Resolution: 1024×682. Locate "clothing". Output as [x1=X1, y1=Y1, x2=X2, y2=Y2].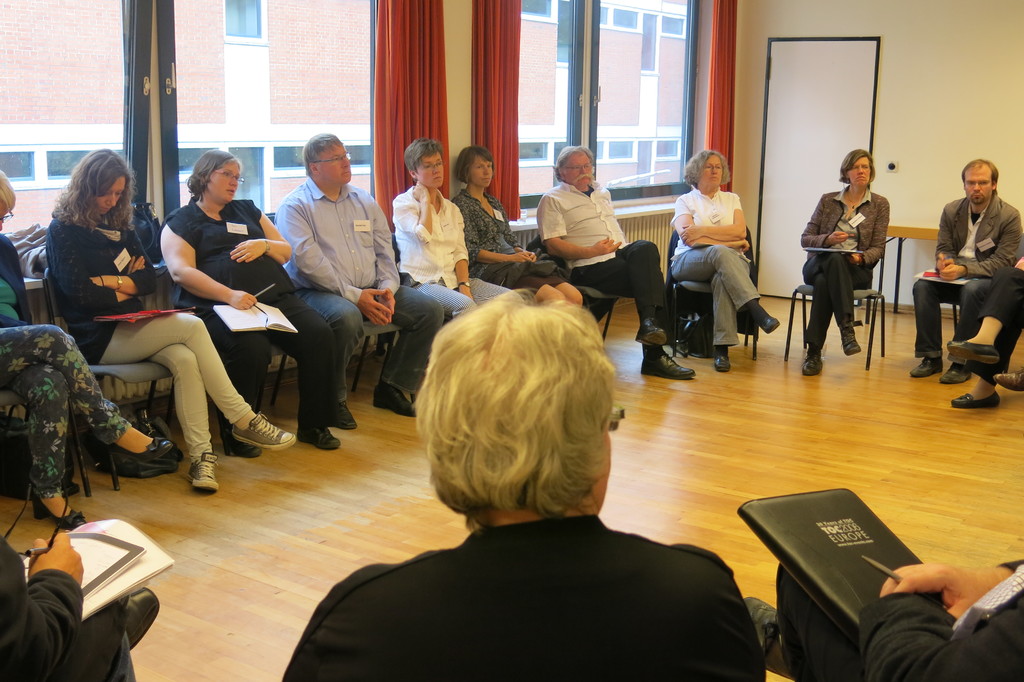
[x1=774, y1=554, x2=1023, y2=681].
